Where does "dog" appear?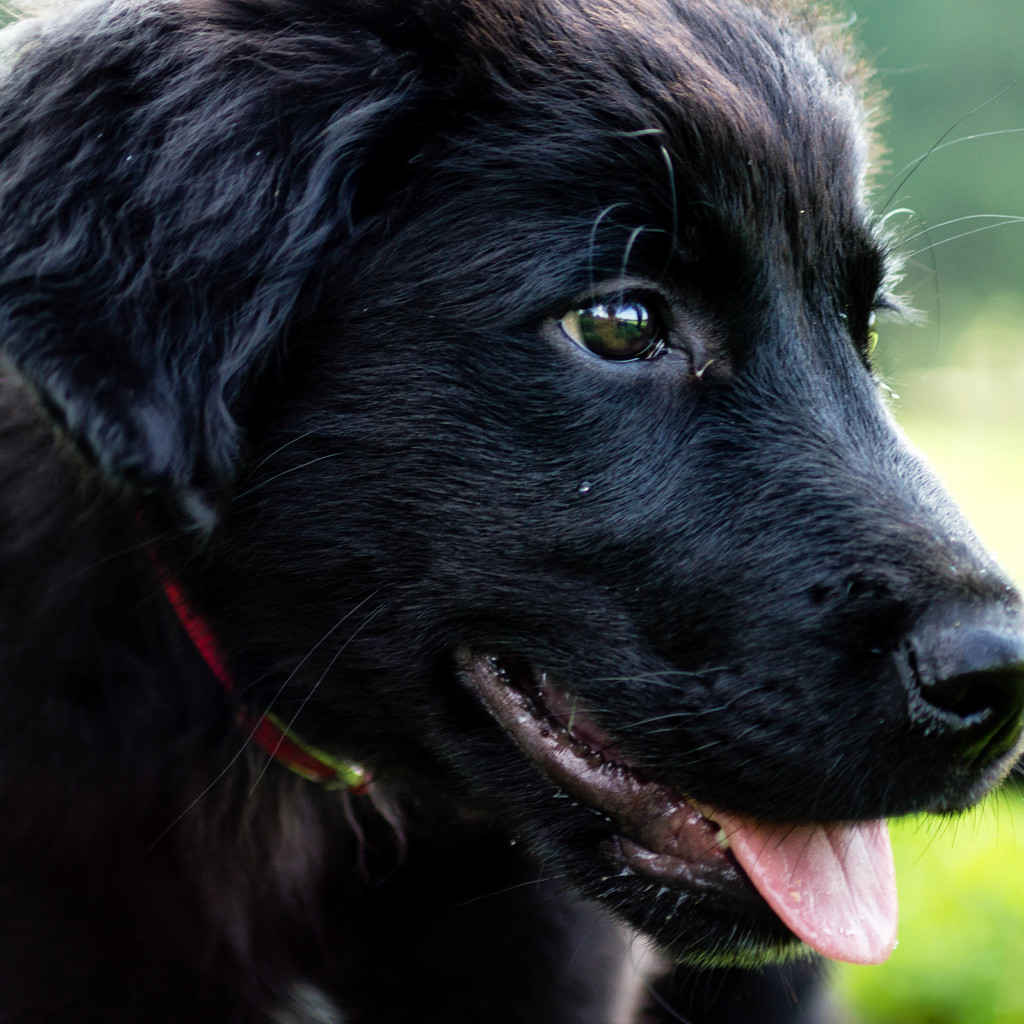
Appears at bbox(0, 0, 1023, 1022).
